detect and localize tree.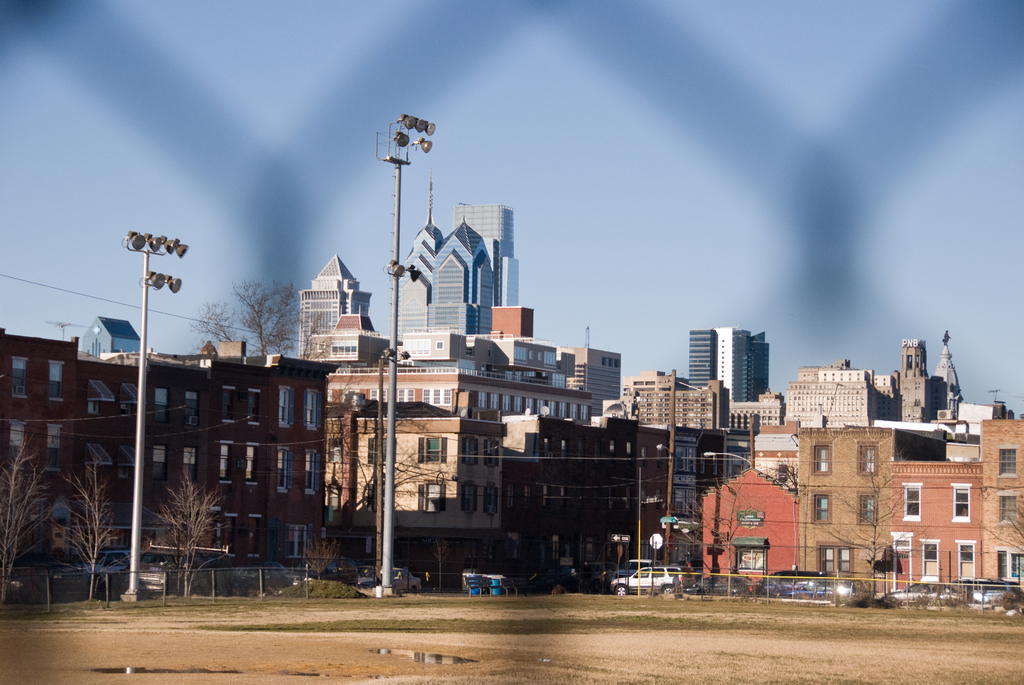
Localized at [0,433,53,606].
